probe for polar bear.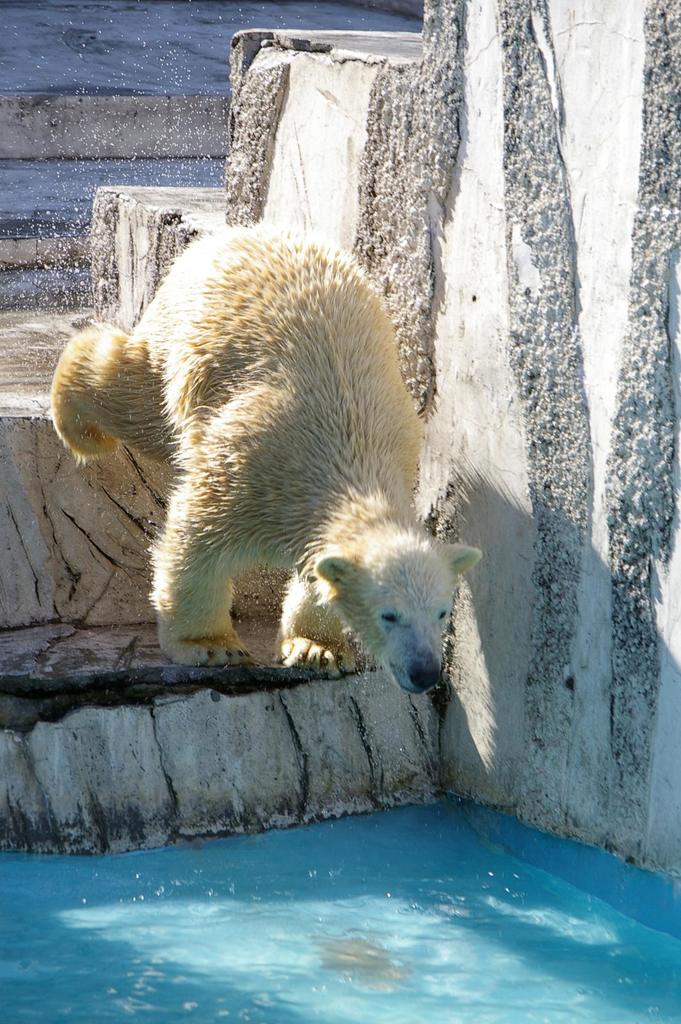
Probe result: (x1=54, y1=218, x2=475, y2=698).
